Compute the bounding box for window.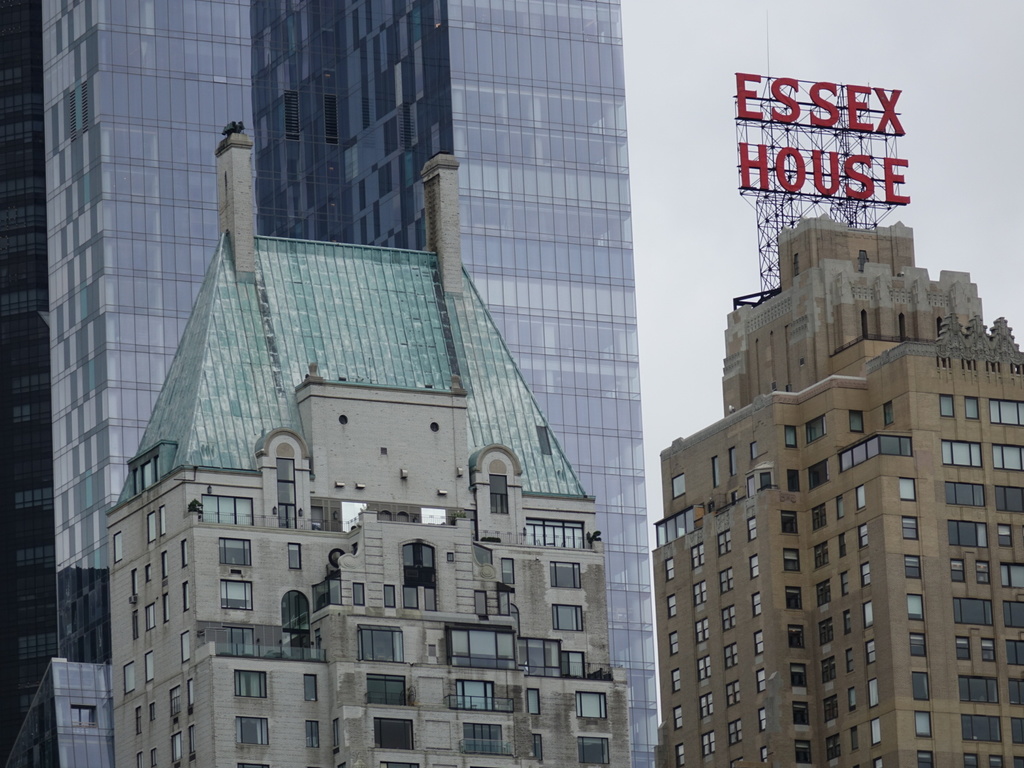
bbox=(668, 626, 680, 658).
